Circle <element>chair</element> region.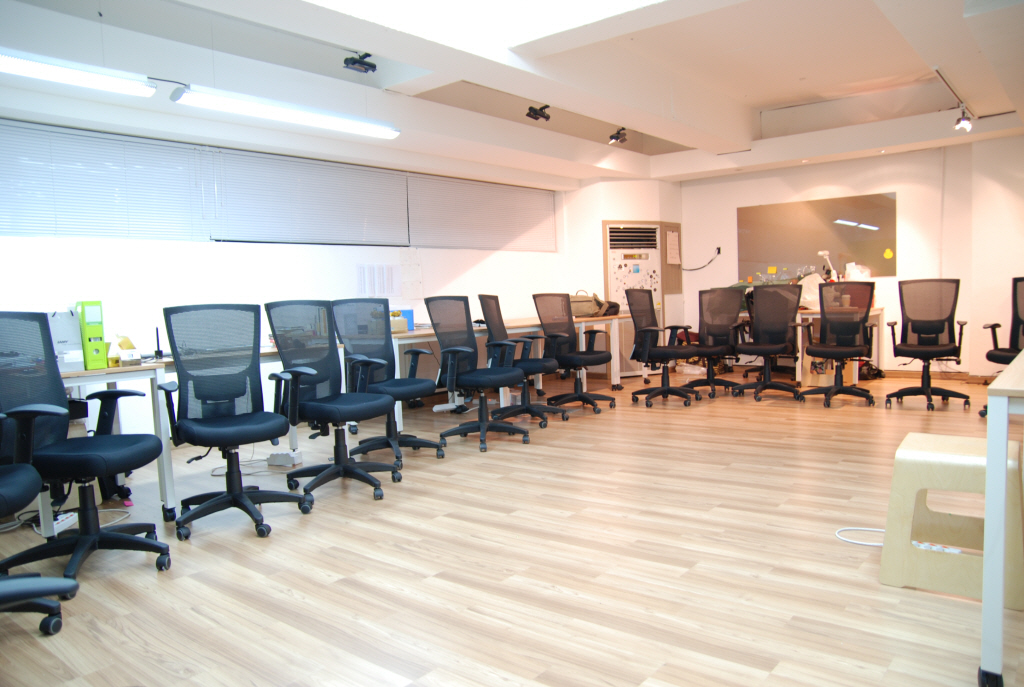
Region: crop(680, 284, 748, 395).
